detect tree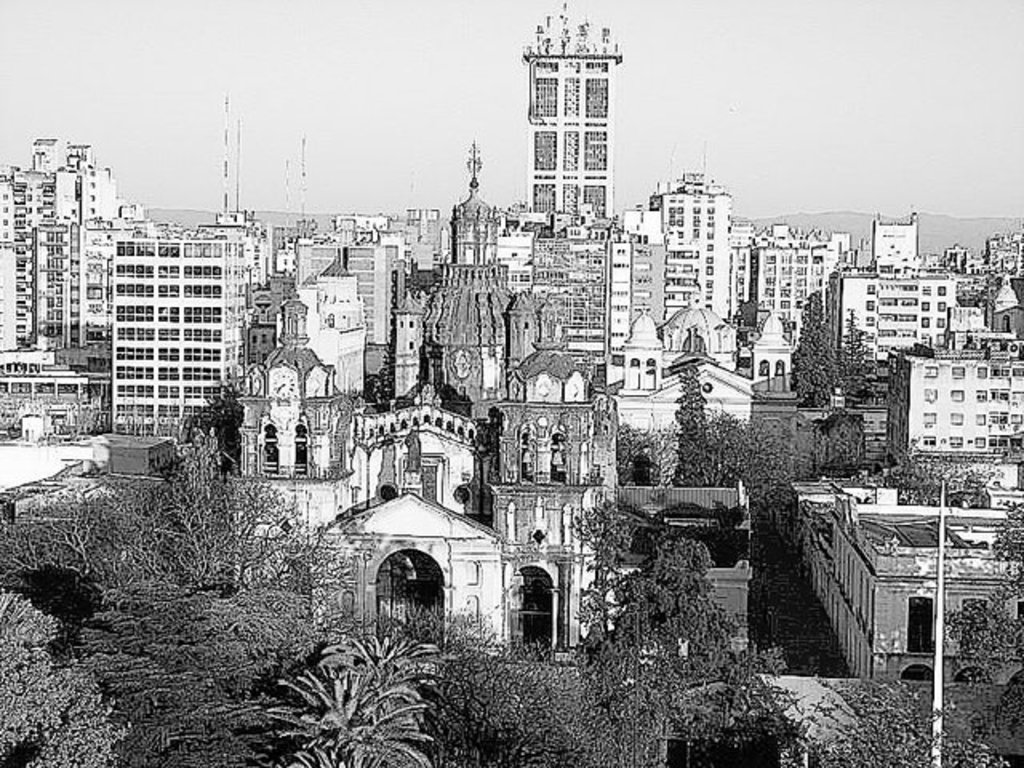
BBox(834, 312, 885, 400)
